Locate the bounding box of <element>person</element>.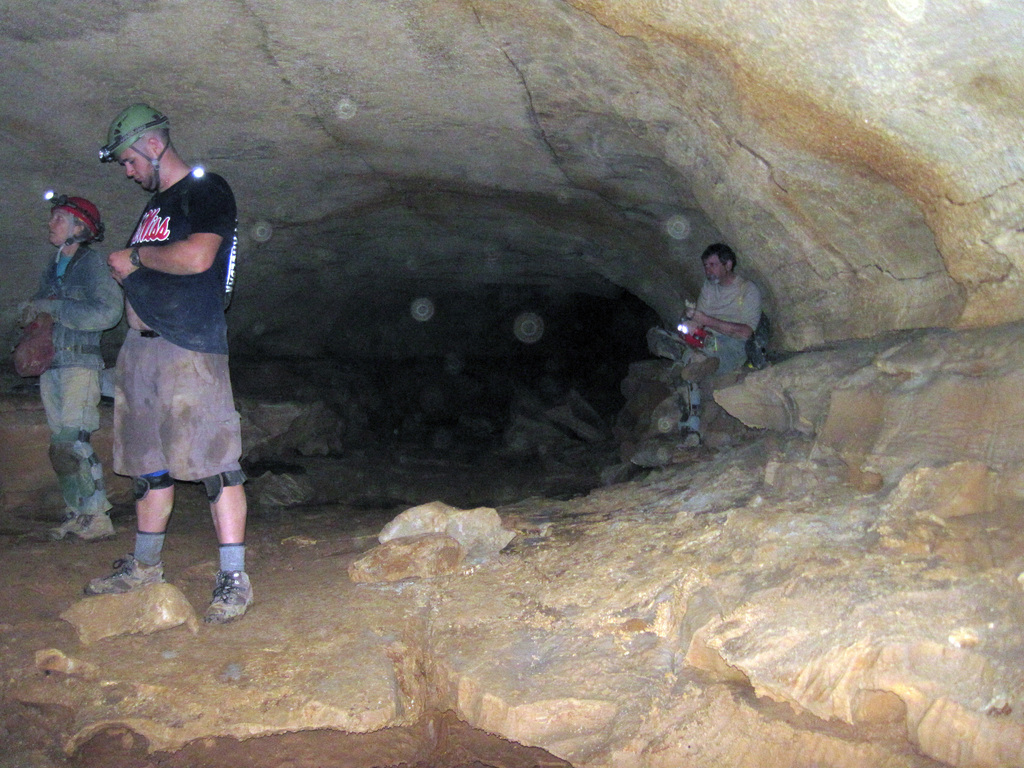
Bounding box: 81, 104, 260, 627.
